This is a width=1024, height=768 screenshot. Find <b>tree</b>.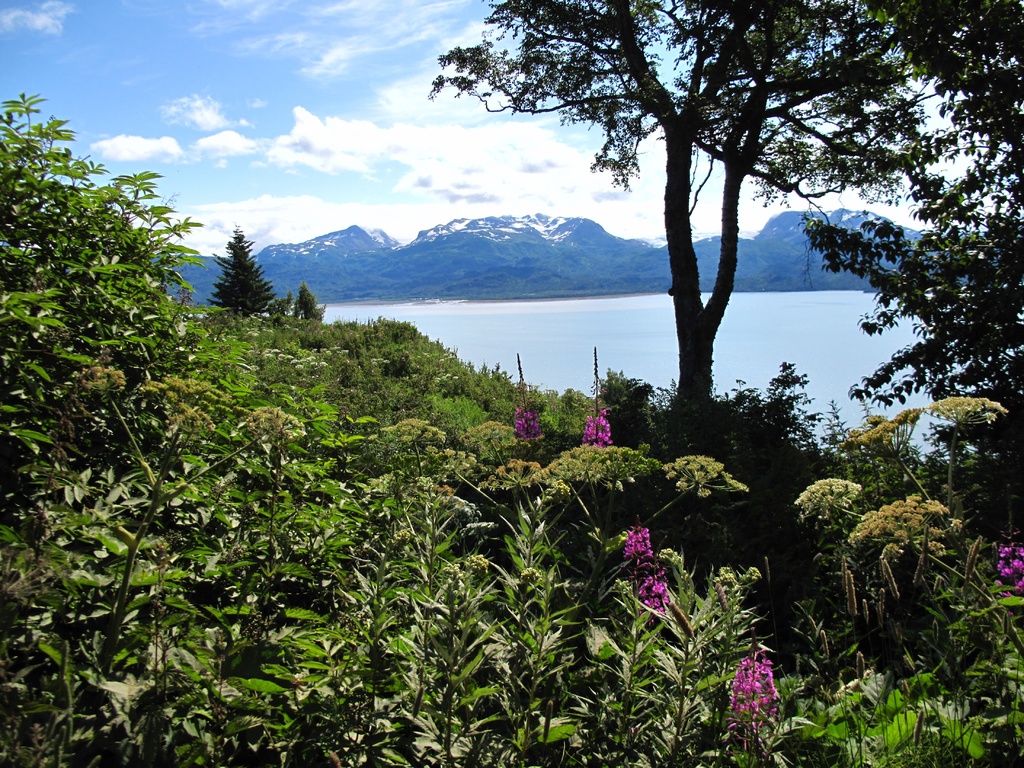
Bounding box: {"x1": 797, "y1": 0, "x2": 1023, "y2": 550}.
